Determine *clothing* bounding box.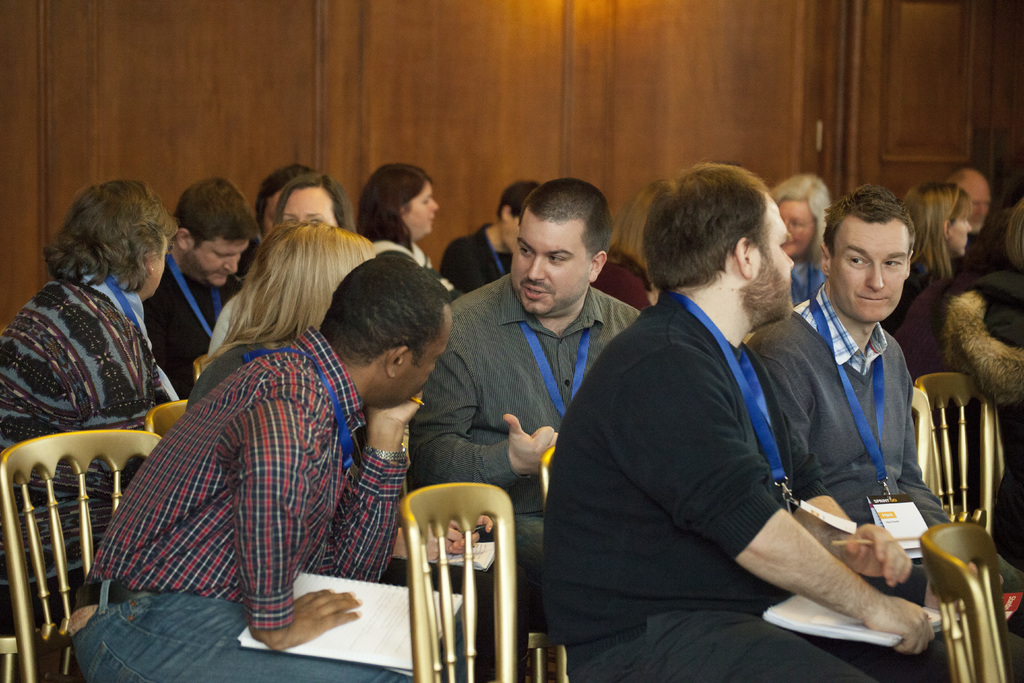
Determined: crop(406, 270, 646, 589).
